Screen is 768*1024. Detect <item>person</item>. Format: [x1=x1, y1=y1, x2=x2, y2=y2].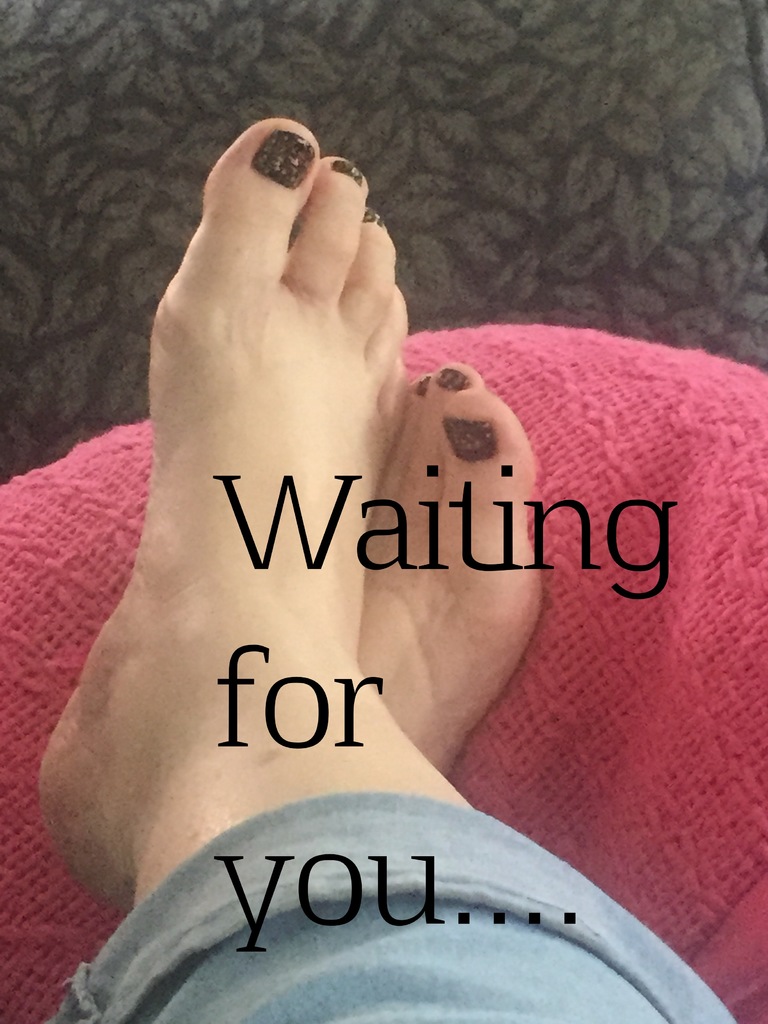
[x1=17, y1=108, x2=747, y2=1023].
